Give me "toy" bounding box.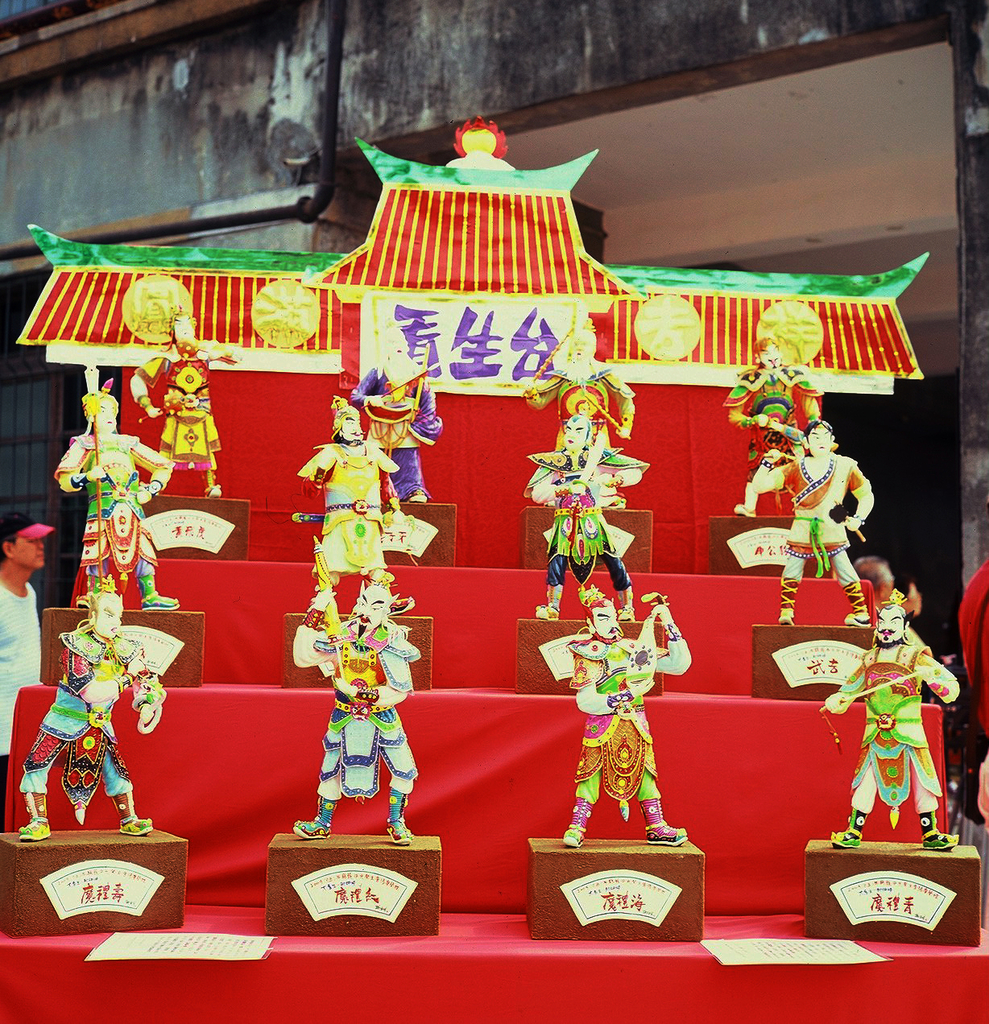
[x1=532, y1=577, x2=701, y2=845].
